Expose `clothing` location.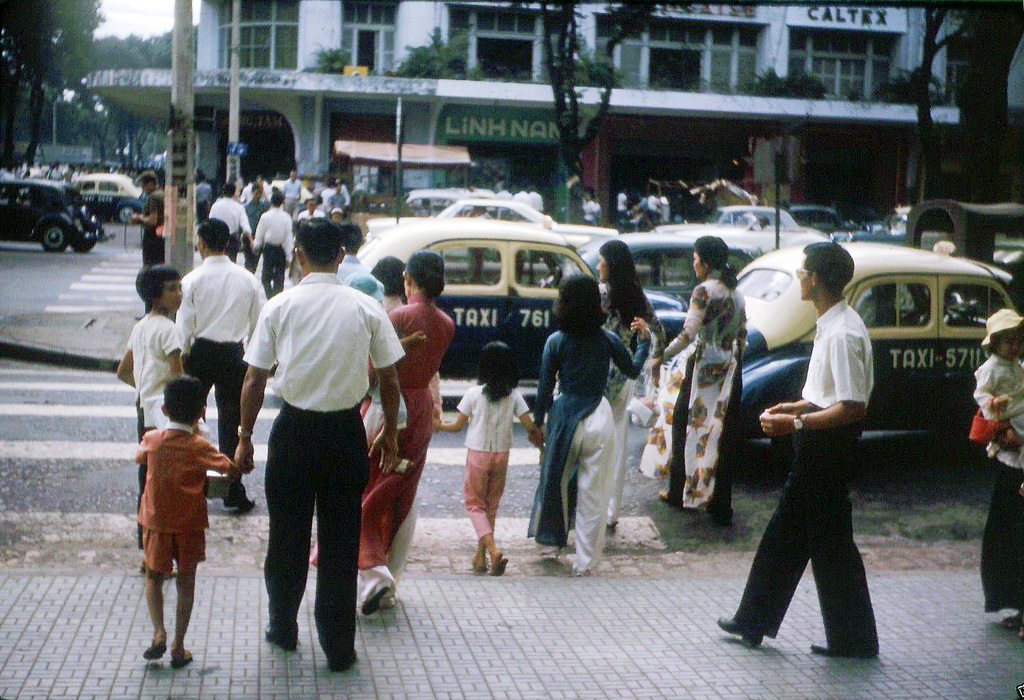
Exposed at x1=355 y1=353 x2=416 y2=457.
